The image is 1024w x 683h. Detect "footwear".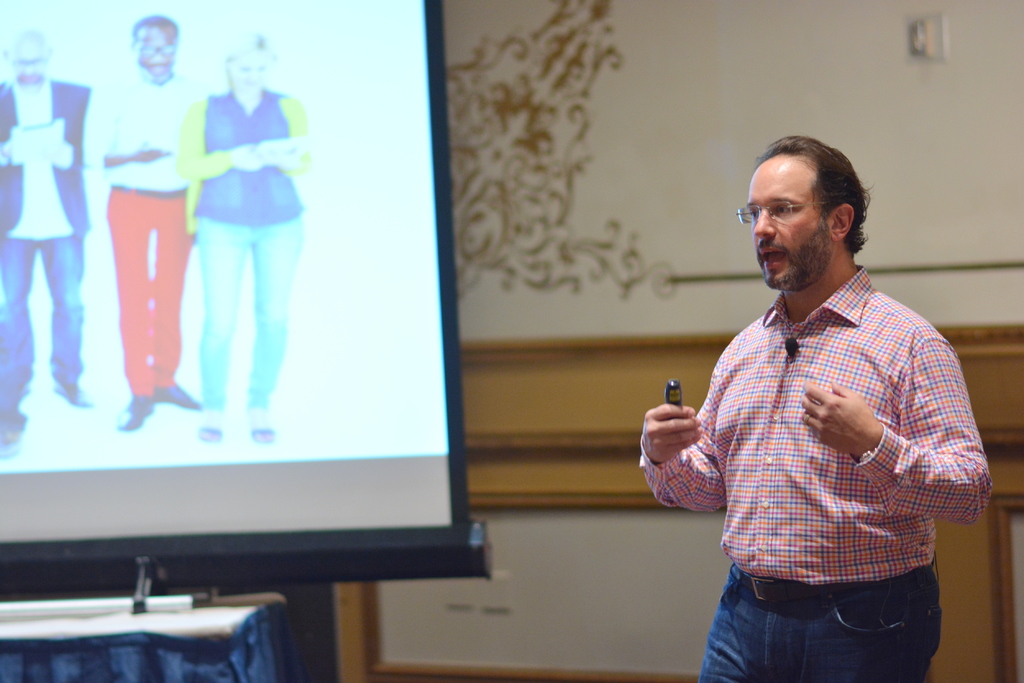
Detection: BBox(47, 382, 97, 407).
